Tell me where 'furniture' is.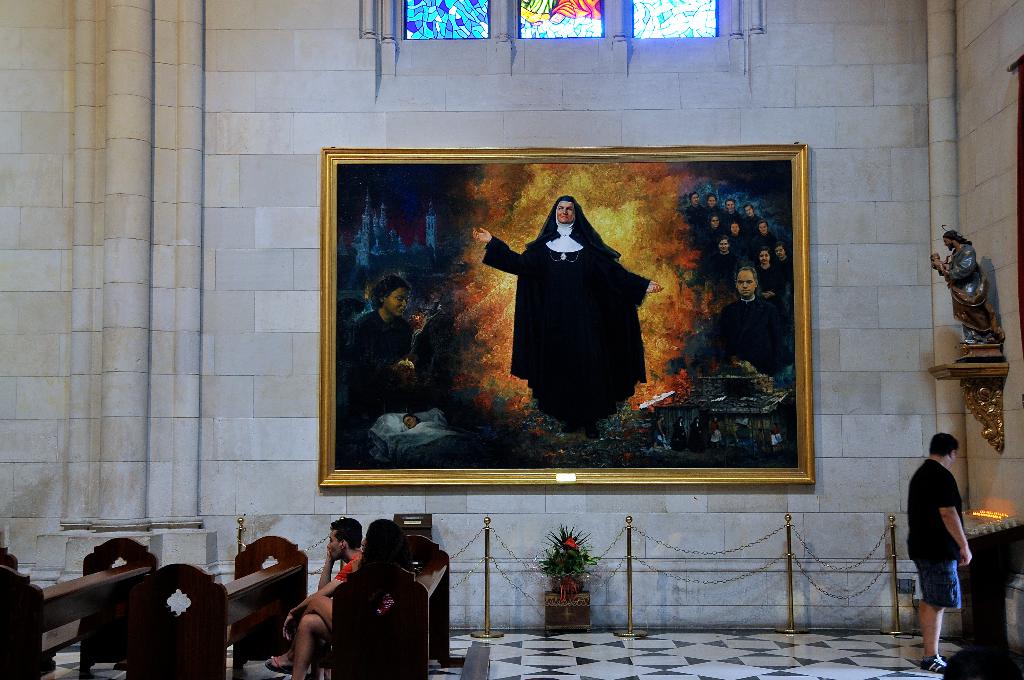
'furniture' is at <bbox>127, 535, 308, 679</bbox>.
